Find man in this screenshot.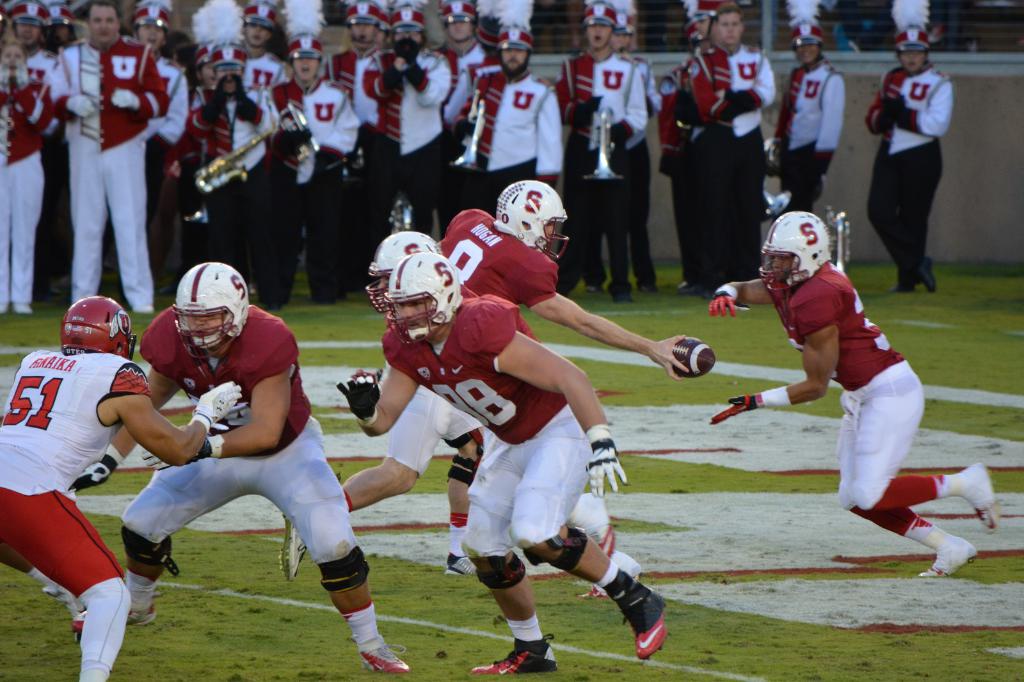
The bounding box for man is locate(862, 0, 978, 297).
